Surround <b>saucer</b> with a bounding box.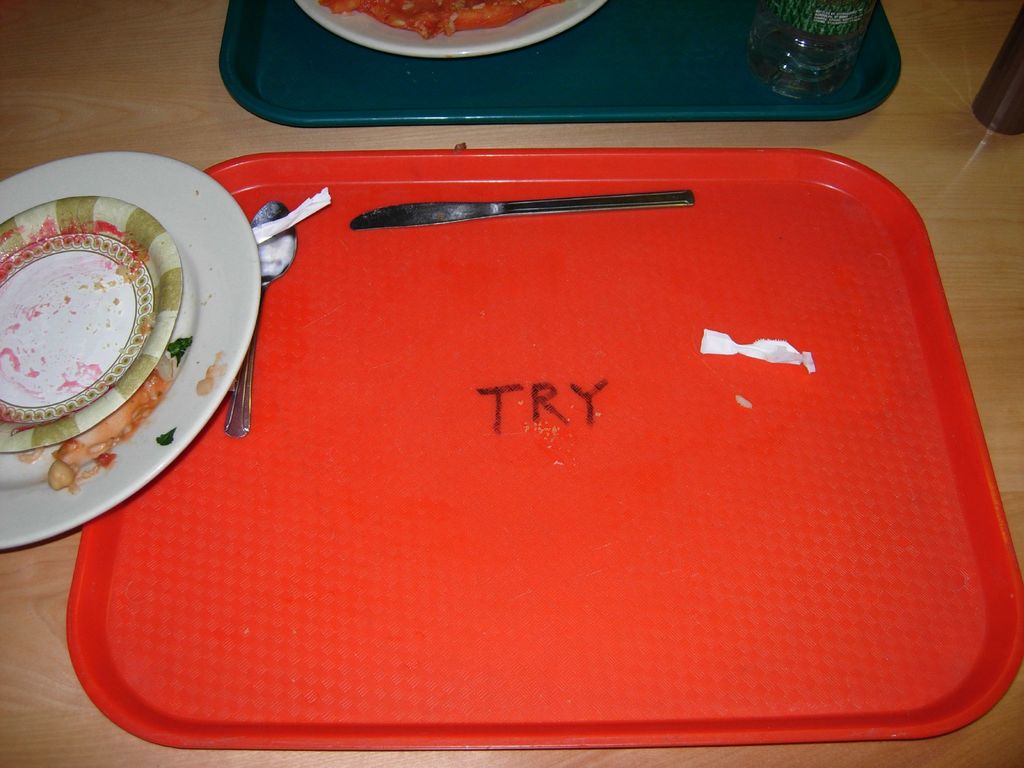
[0, 198, 181, 447].
